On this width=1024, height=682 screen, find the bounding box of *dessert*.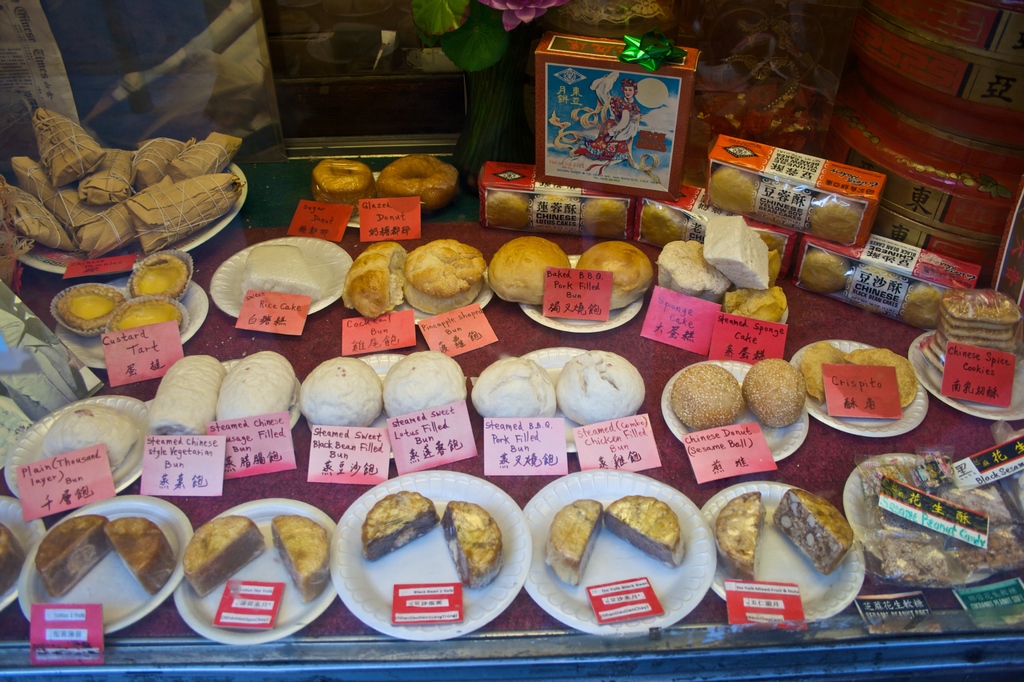
Bounding box: 563, 354, 638, 425.
